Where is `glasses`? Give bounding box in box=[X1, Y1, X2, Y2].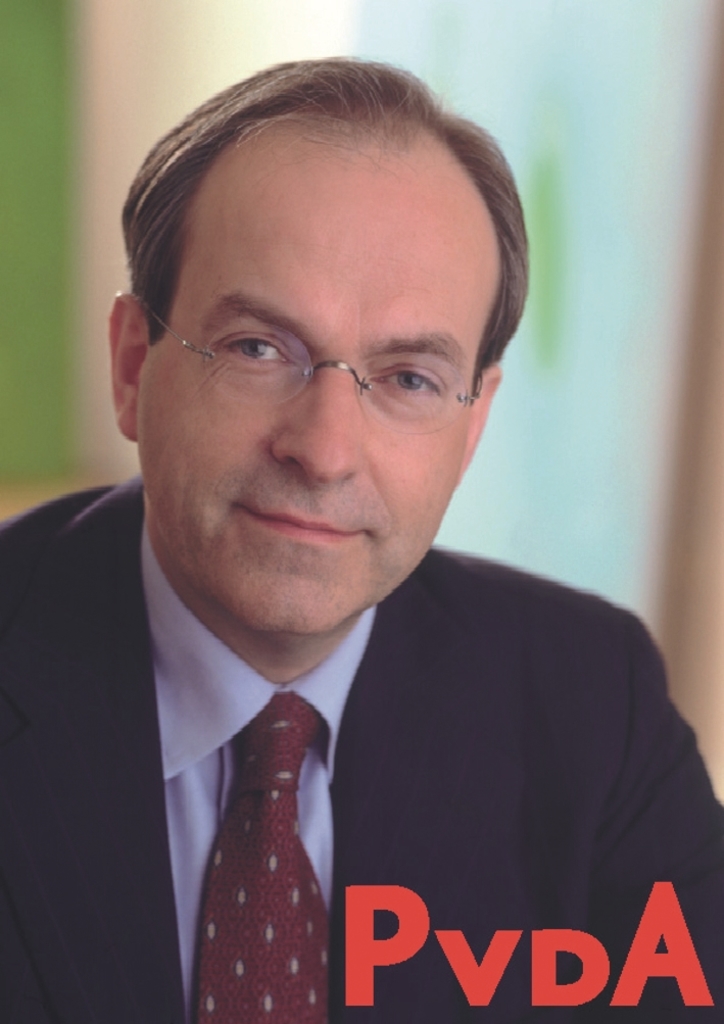
box=[136, 302, 482, 437].
